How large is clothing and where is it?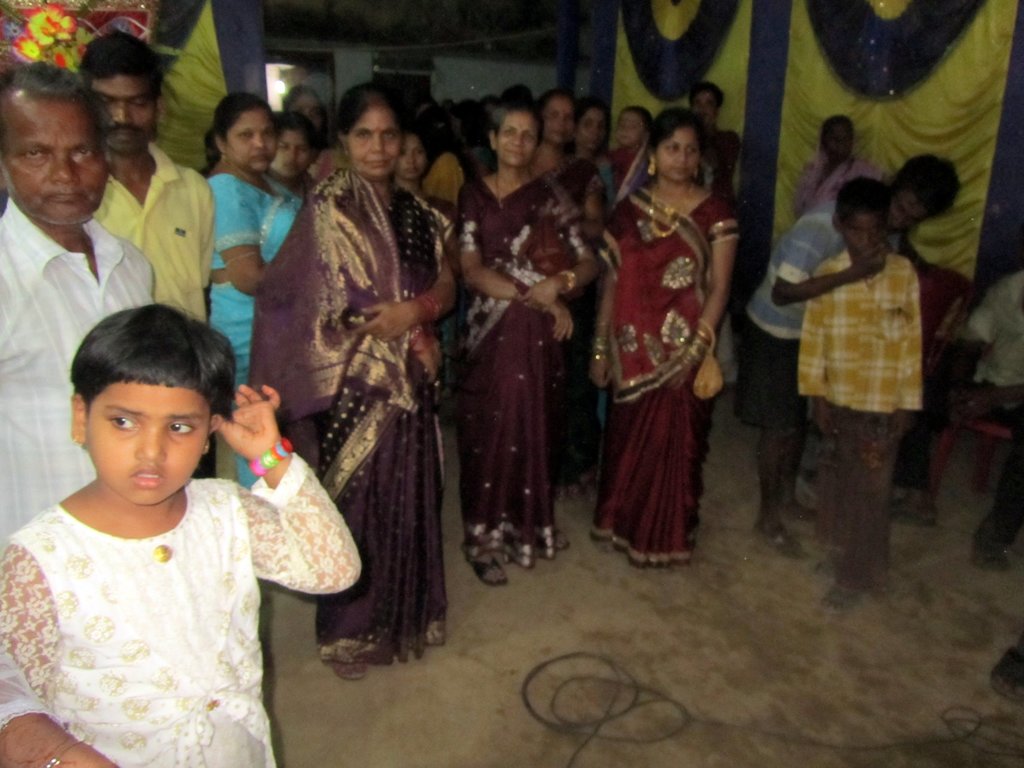
Bounding box: select_region(569, 148, 600, 207).
